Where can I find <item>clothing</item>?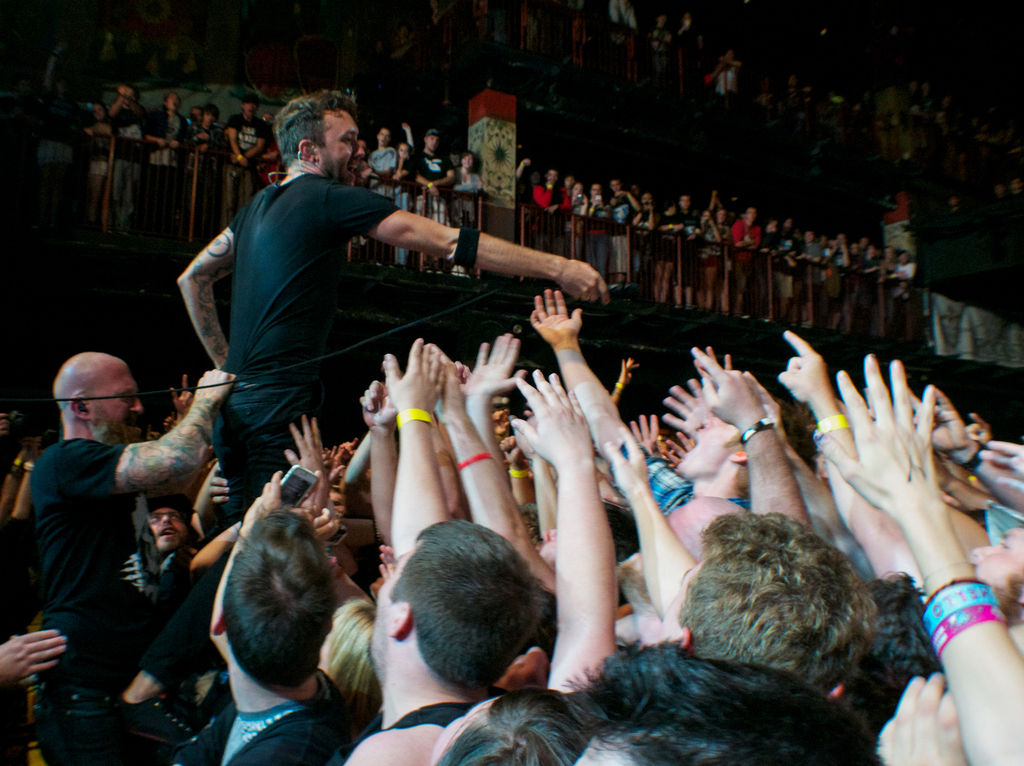
You can find it at {"x1": 226, "y1": 119, "x2": 277, "y2": 208}.
